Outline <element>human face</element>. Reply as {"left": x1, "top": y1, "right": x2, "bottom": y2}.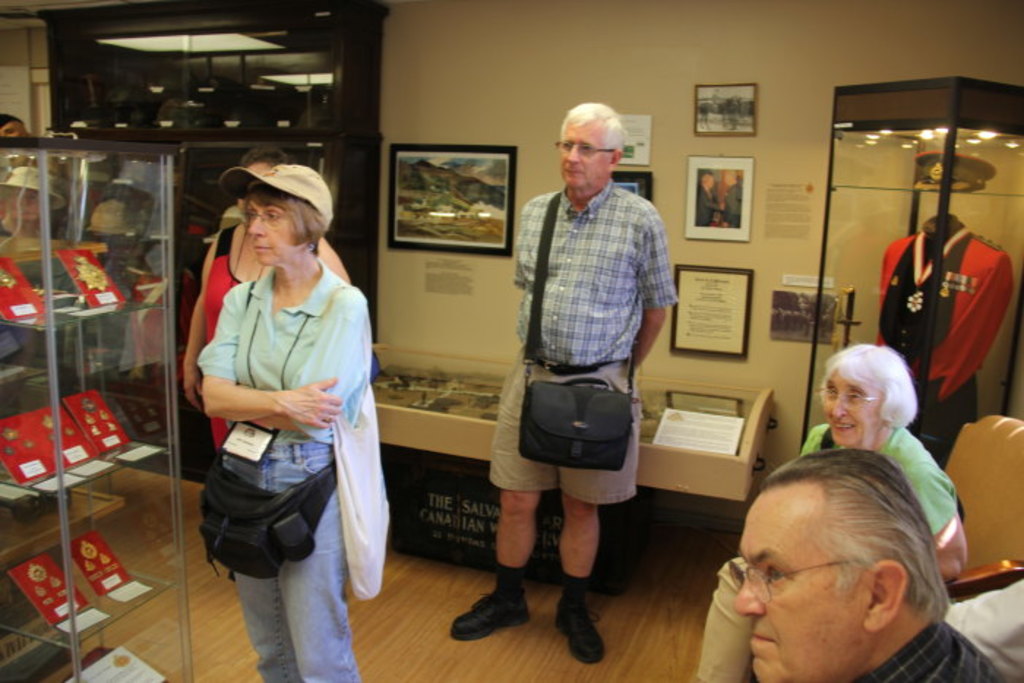
{"left": 0, "top": 118, "right": 42, "bottom": 140}.
